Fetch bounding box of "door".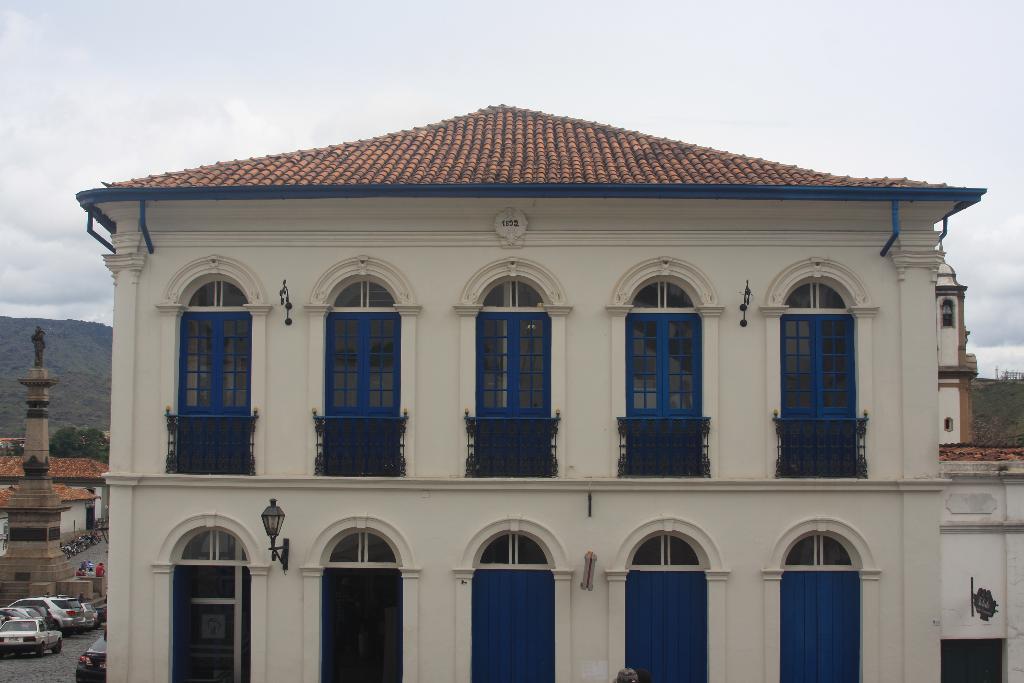
Bbox: <bbox>325, 577, 399, 682</bbox>.
